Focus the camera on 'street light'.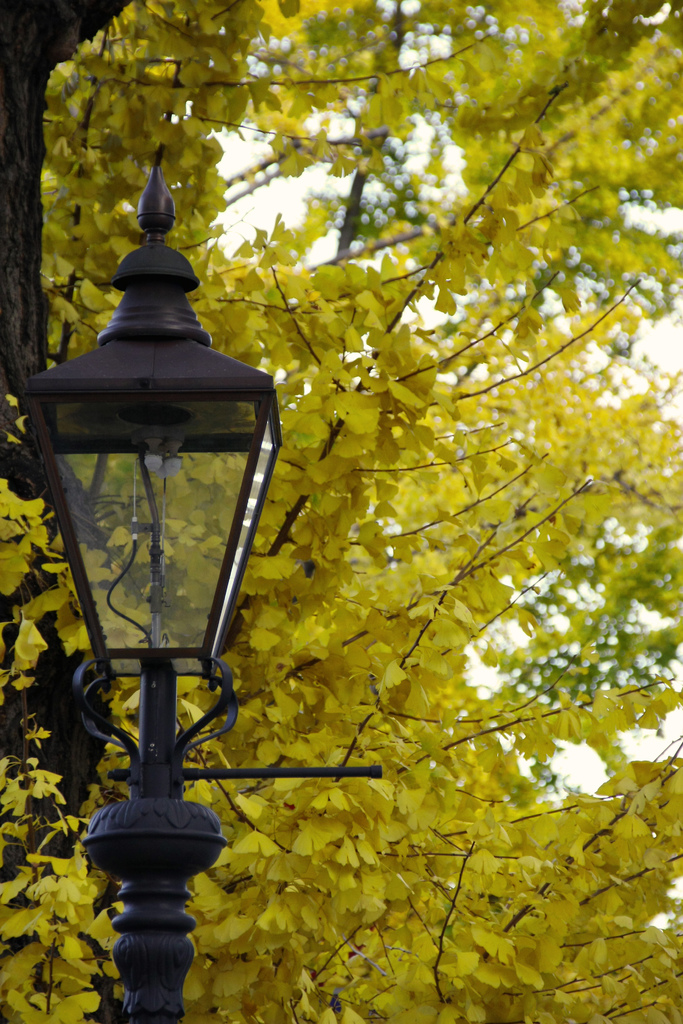
Focus region: rect(3, 99, 307, 1018).
